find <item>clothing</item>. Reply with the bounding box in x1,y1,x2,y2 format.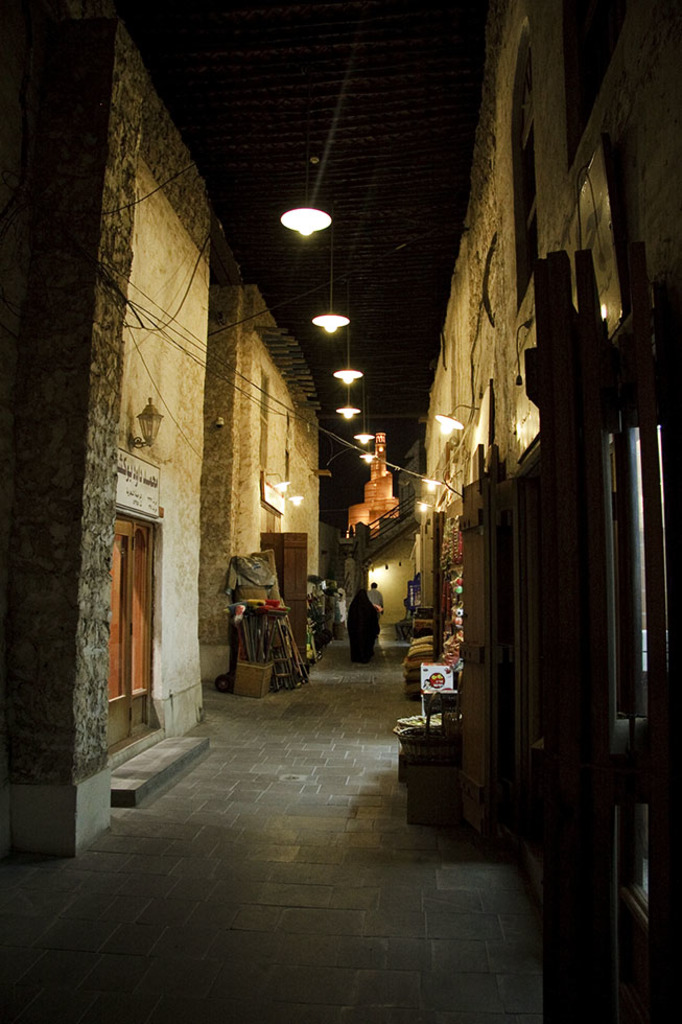
347,587,379,660.
